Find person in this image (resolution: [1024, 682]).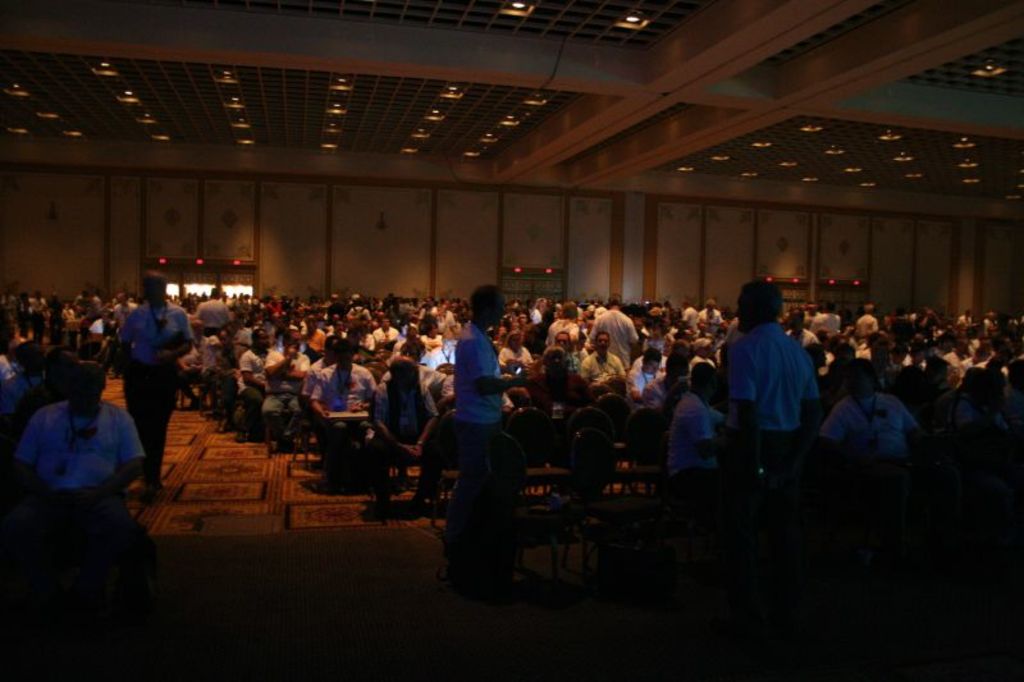
region(118, 271, 197, 503).
